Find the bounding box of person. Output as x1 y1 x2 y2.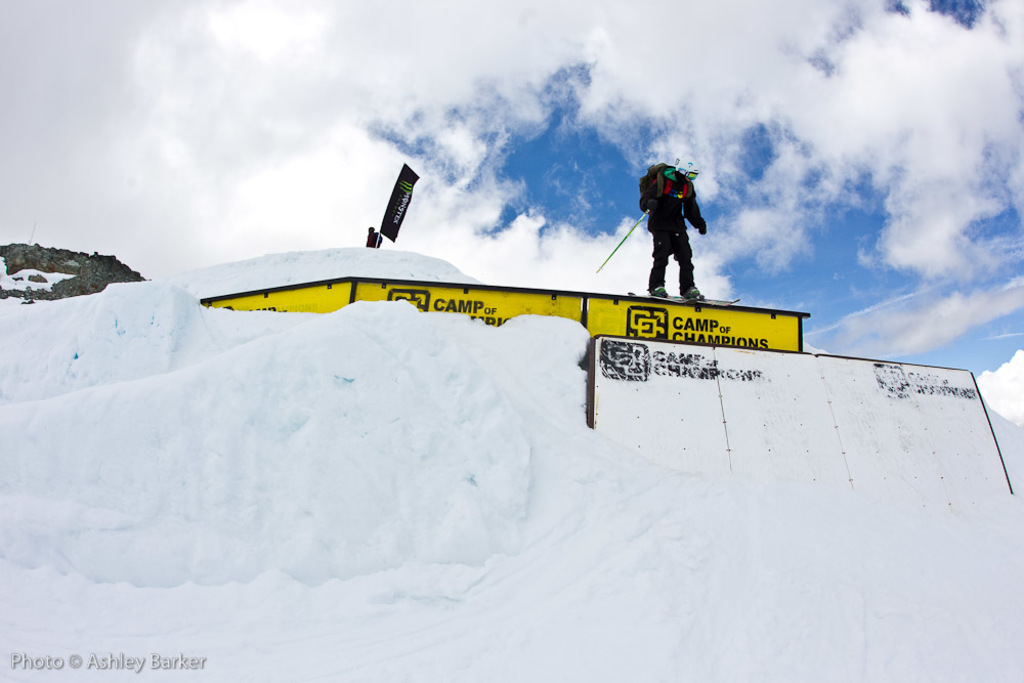
643 155 705 302.
